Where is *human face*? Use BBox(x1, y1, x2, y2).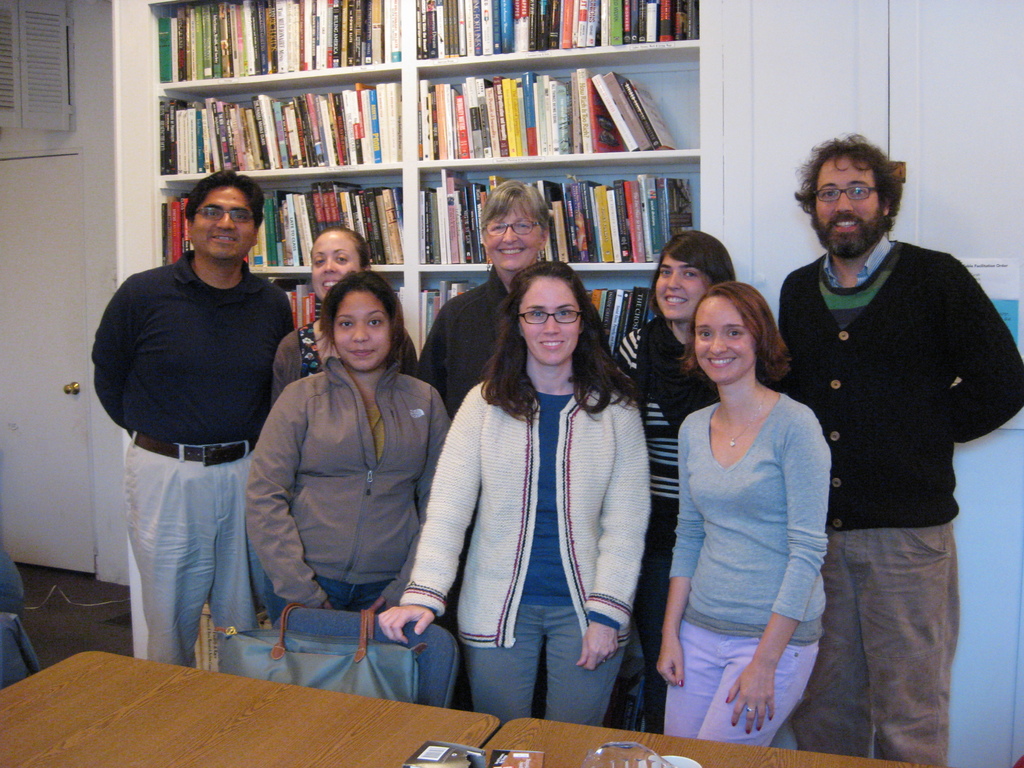
BBox(326, 287, 392, 373).
